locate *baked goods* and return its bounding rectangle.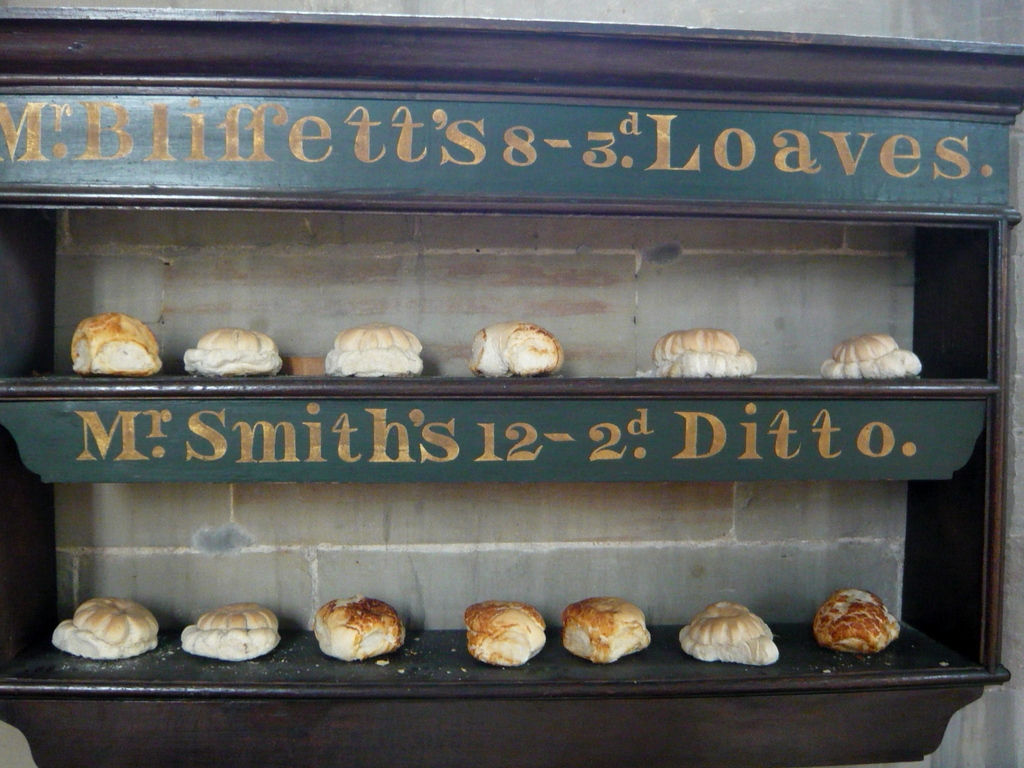
[left=468, top=319, right=566, bottom=379].
